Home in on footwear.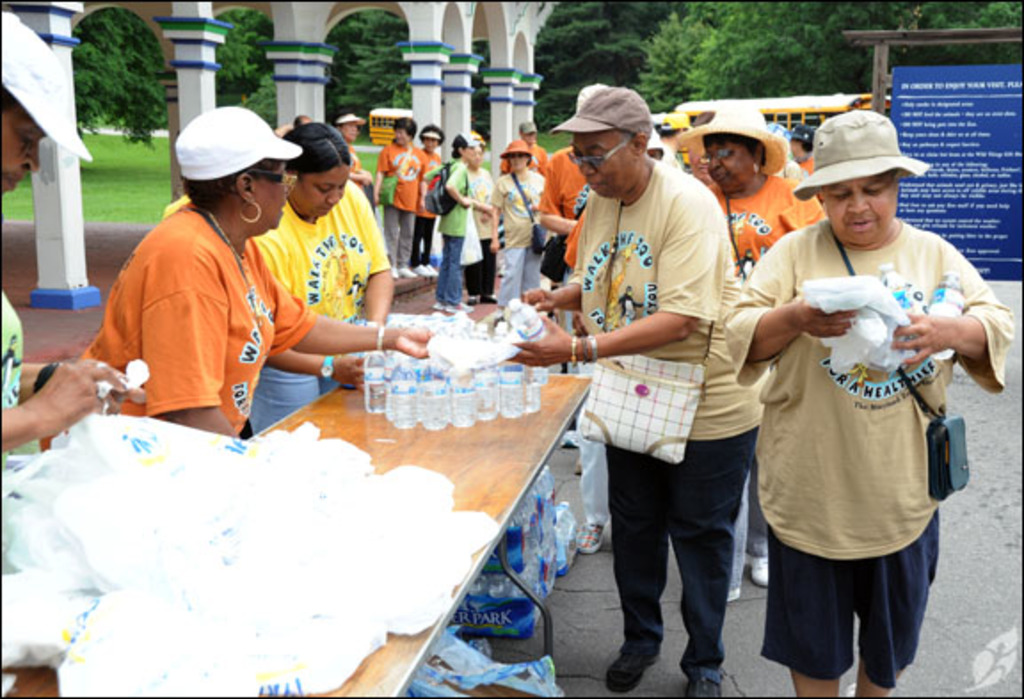
Homed in at <box>599,651,661,694</box>.
